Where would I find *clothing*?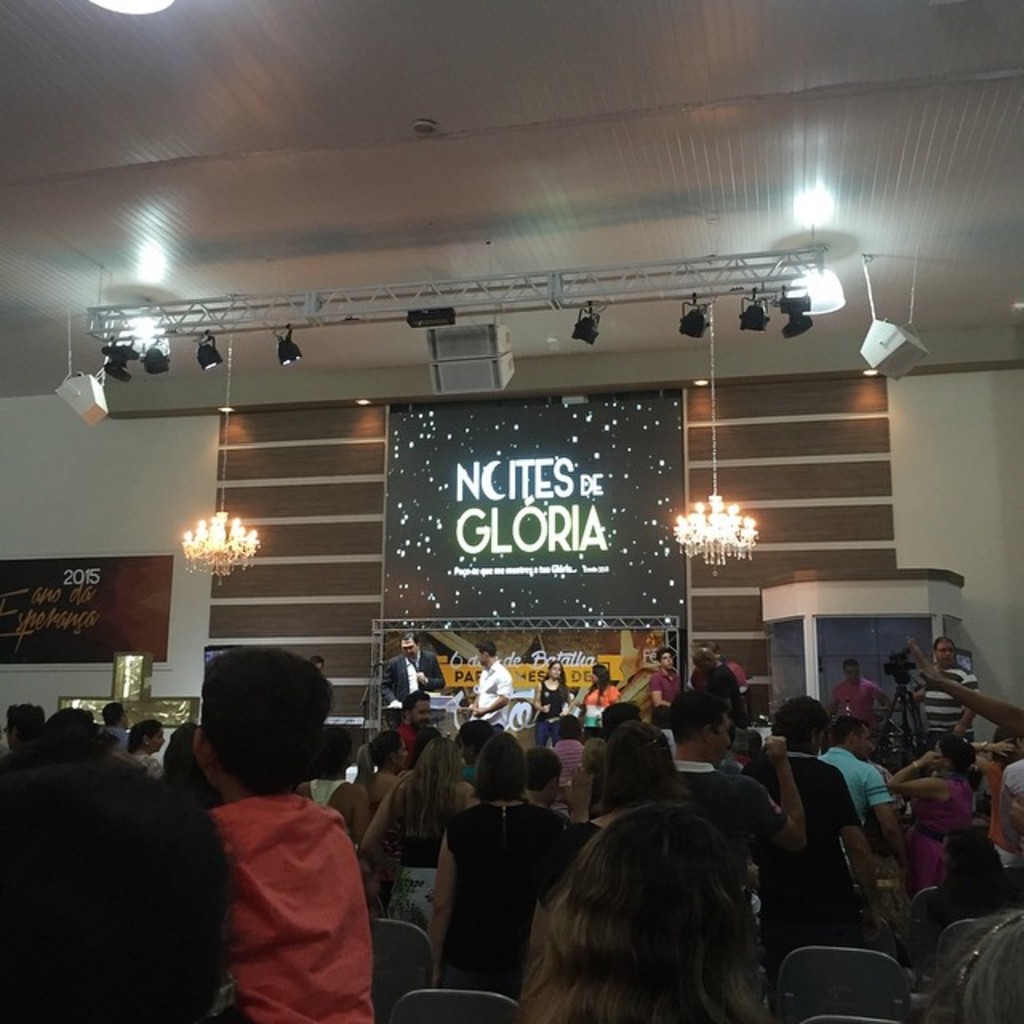
At bbox=(830, 672, 878, 739).
